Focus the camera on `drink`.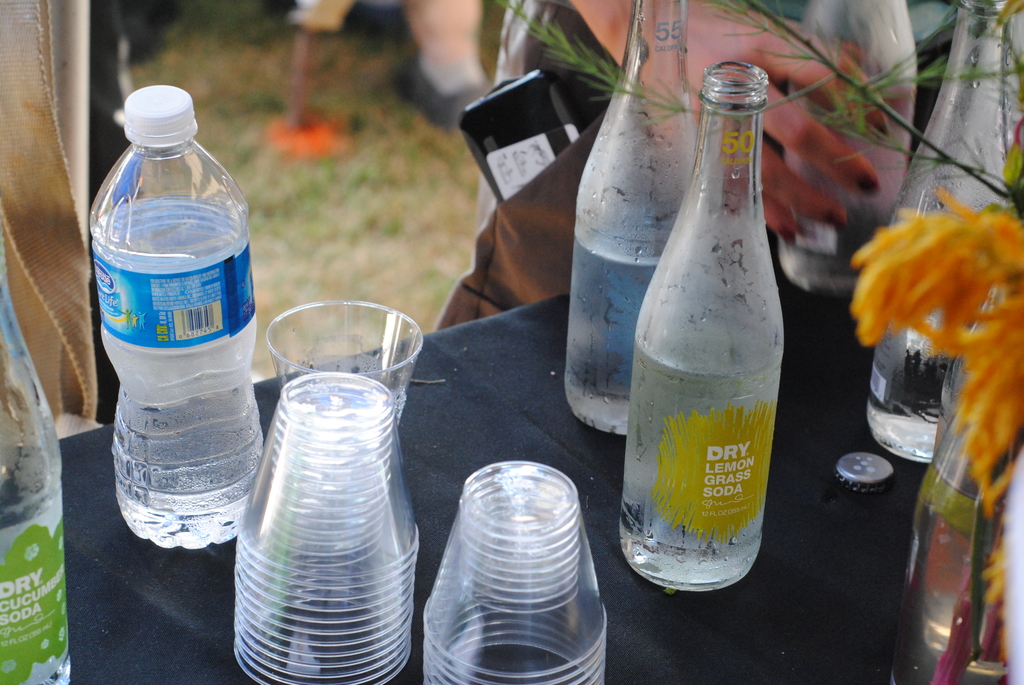
Focus region: region(88, 243, 266, 547).
